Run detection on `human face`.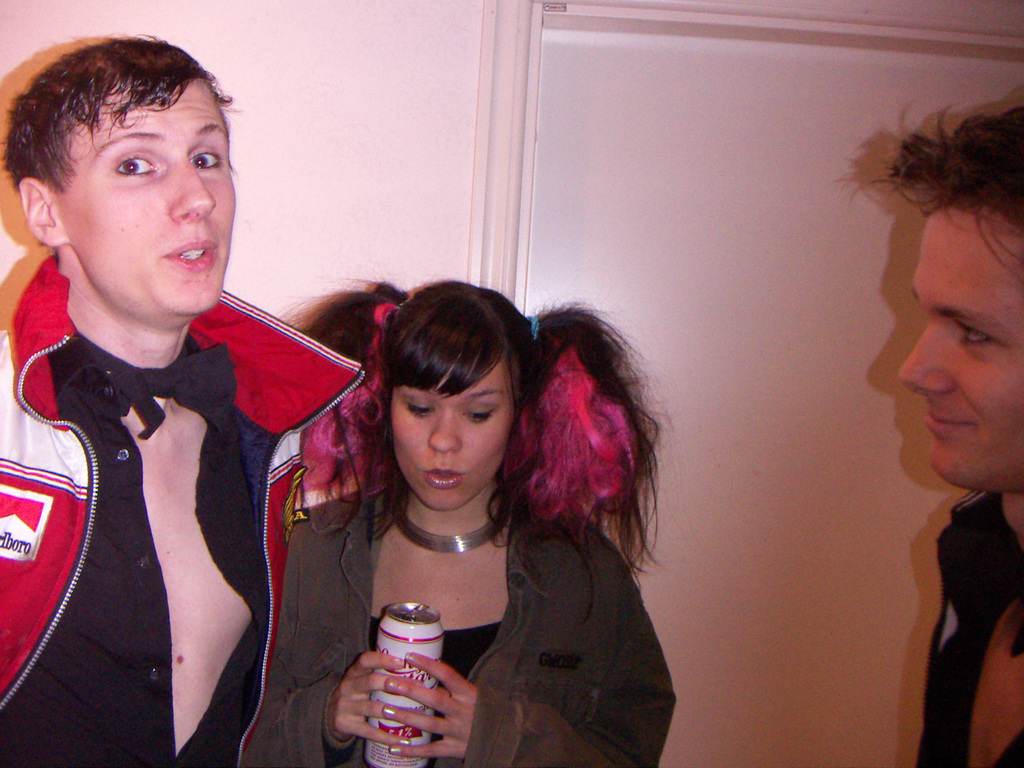
Result: <region>393, 361, 509, 511</region>.
